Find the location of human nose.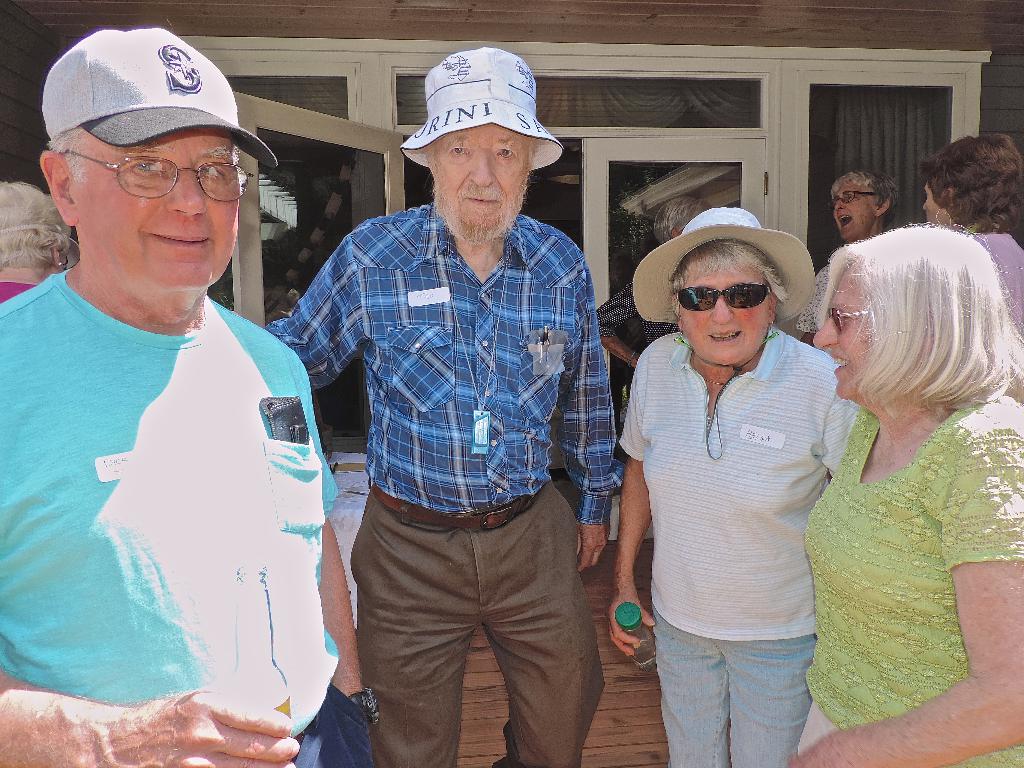
Location: [x1=809, y1=308, x2=840, y2=352].
